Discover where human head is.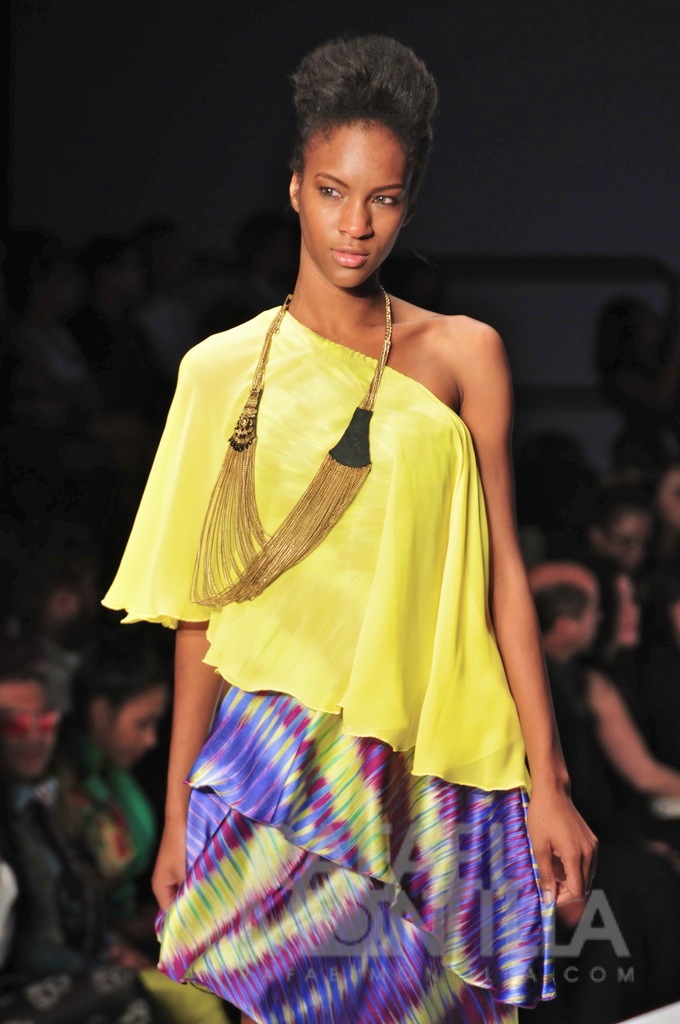
Discovered at <bbox>585, 493, 652, 568</bbox>.
